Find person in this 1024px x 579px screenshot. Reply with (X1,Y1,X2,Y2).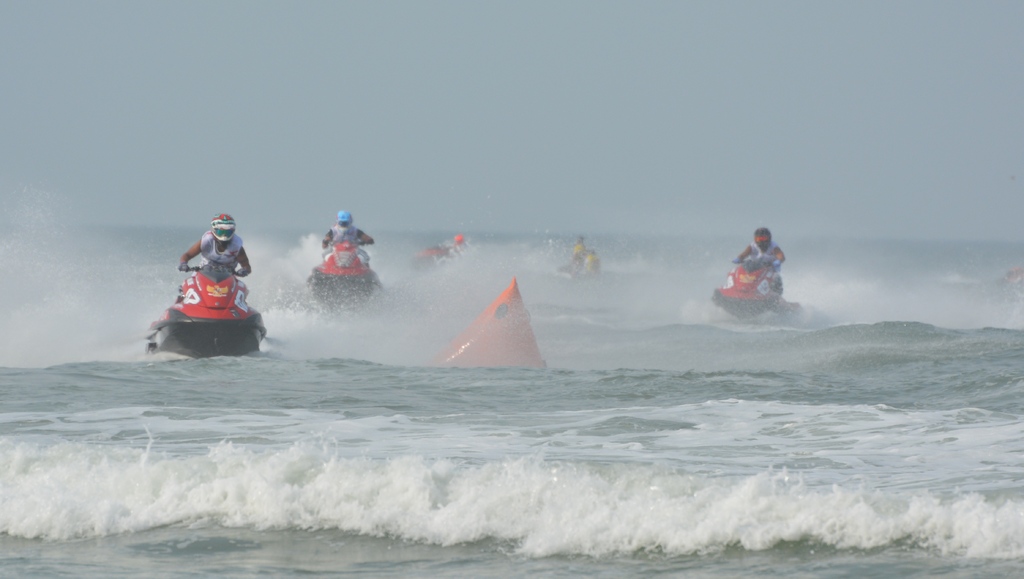
(321,207,374,270).
